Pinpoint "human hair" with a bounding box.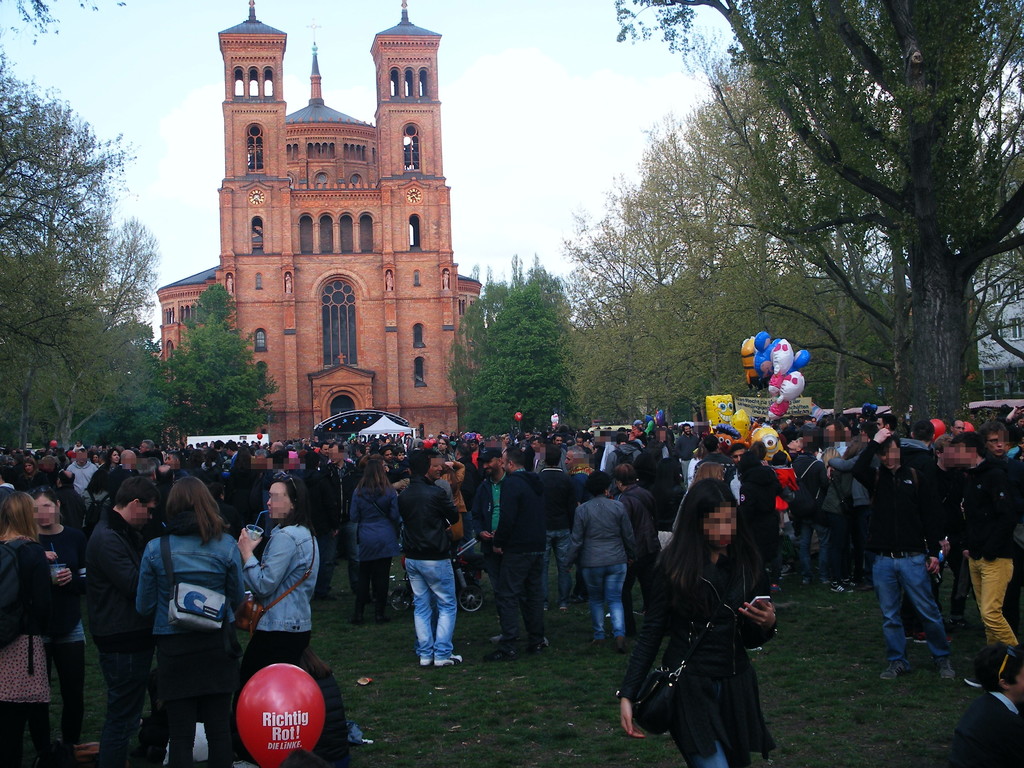
[left=748, top=438, right=767, bottom=463].
